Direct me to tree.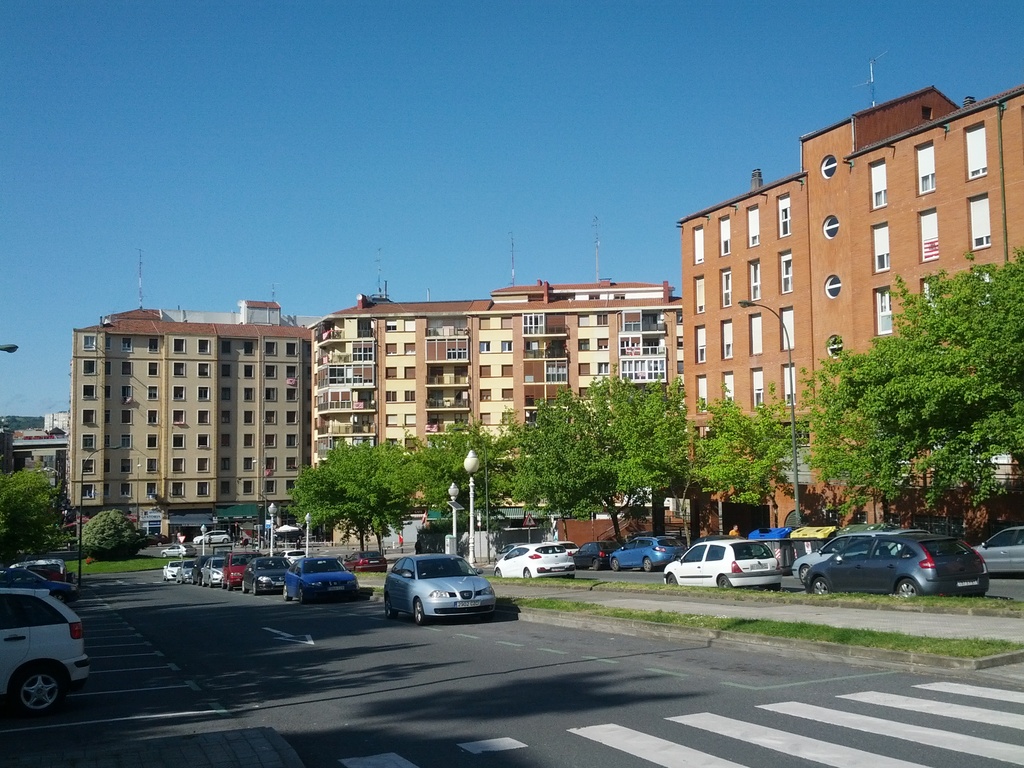
Direction: pyautogui.locateOnScreen(670, 376, 804, 527).
